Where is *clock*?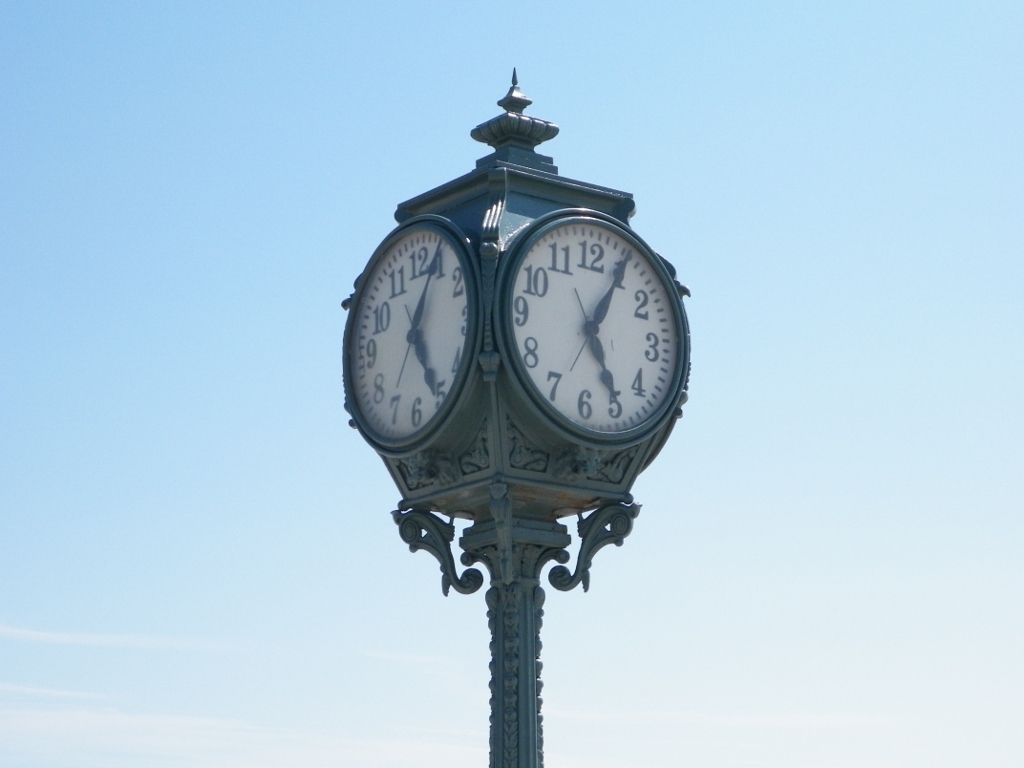
rect(342, 212, 487, 464).
